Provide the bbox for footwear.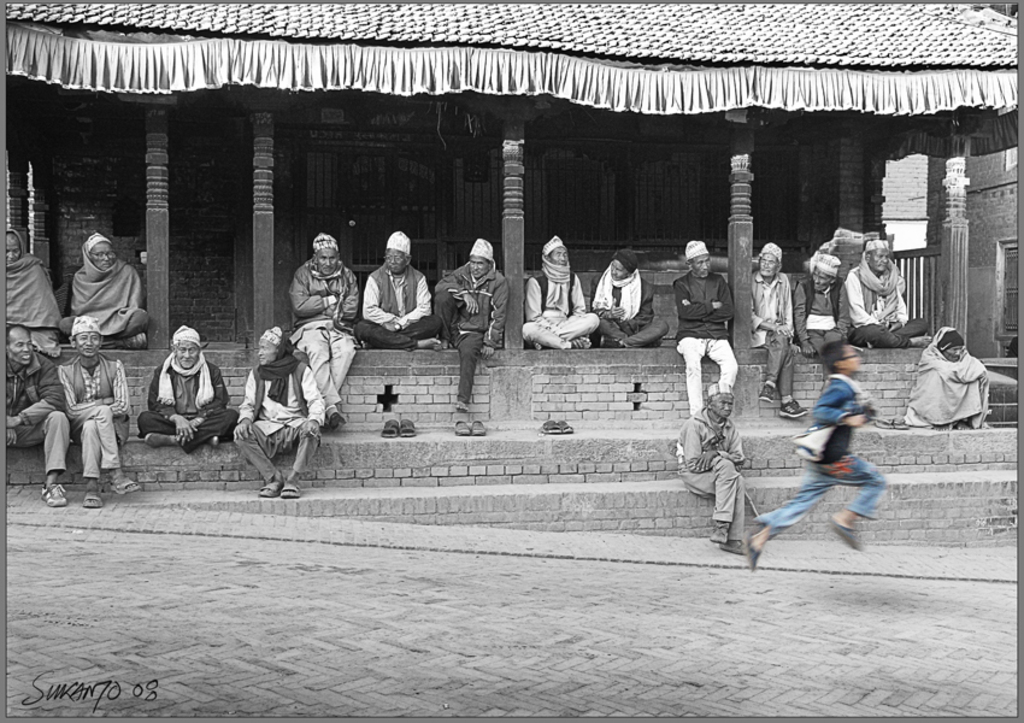
select_region(36, 480, 69, 509).
